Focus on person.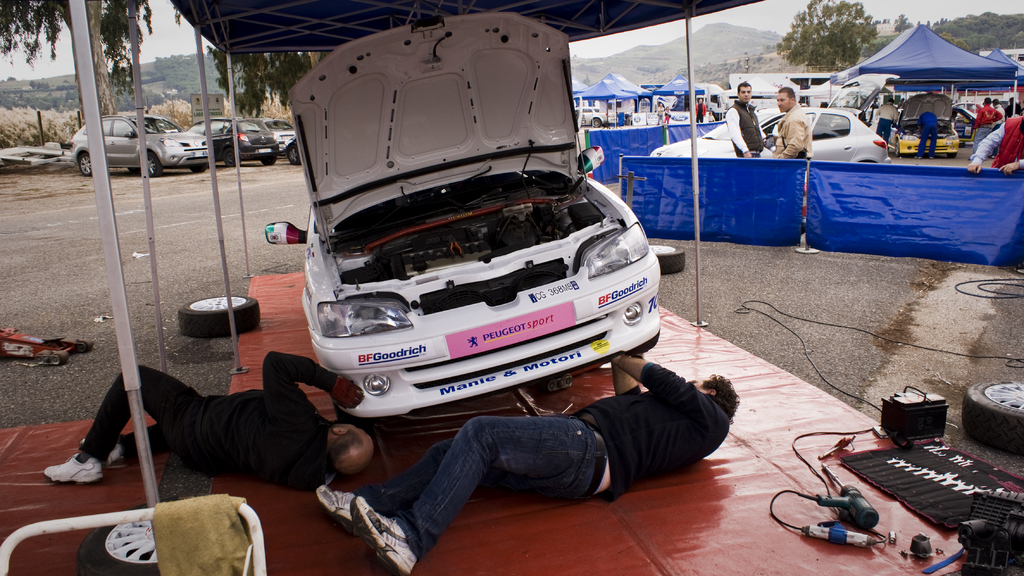
Focused at <region>964, 115, 1023, 172</region>.
